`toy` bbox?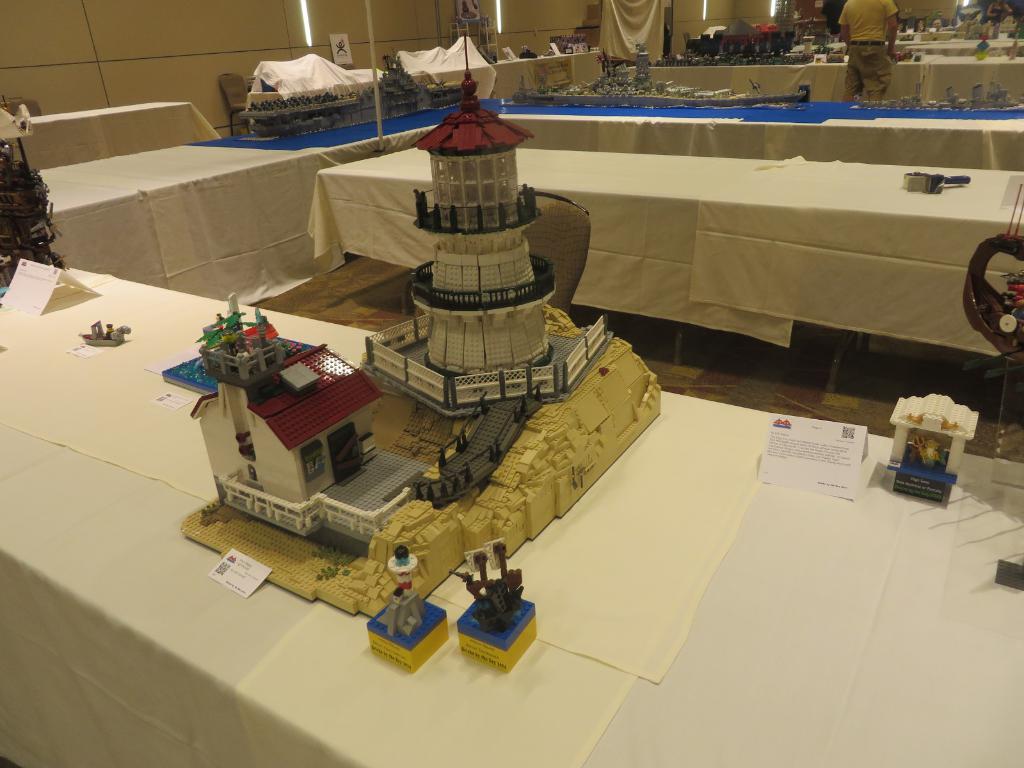
x1=968, y1=32, x2=997, y2=61
